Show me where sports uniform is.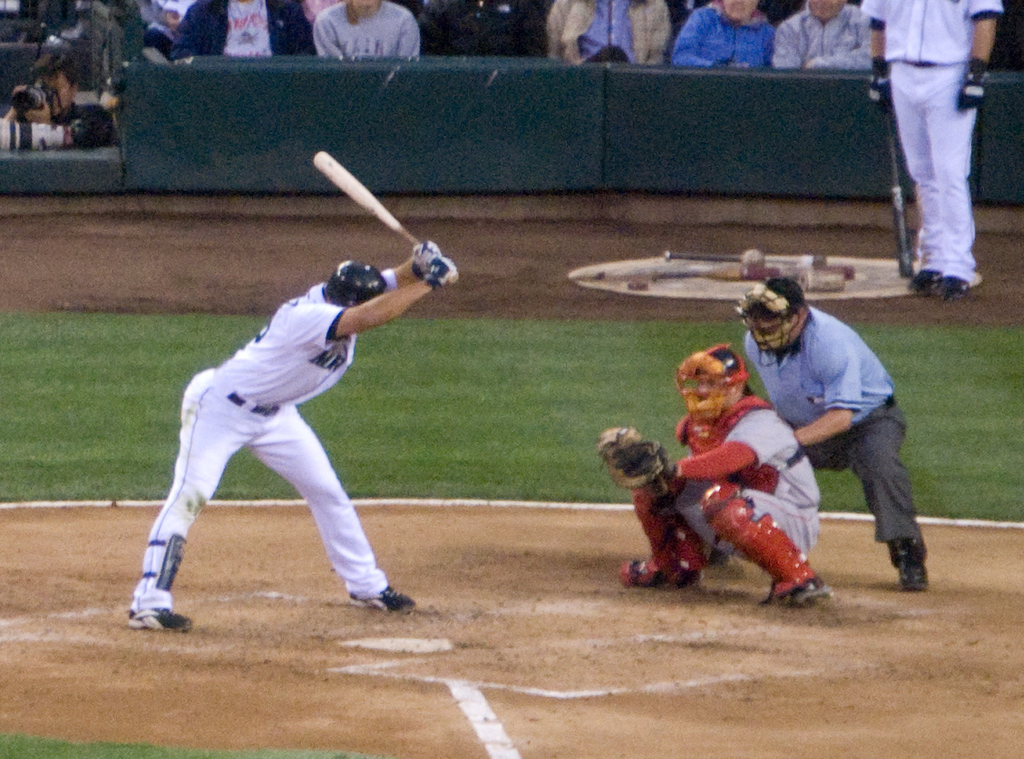
sports uniform is at [594, 345, 833, 606].
